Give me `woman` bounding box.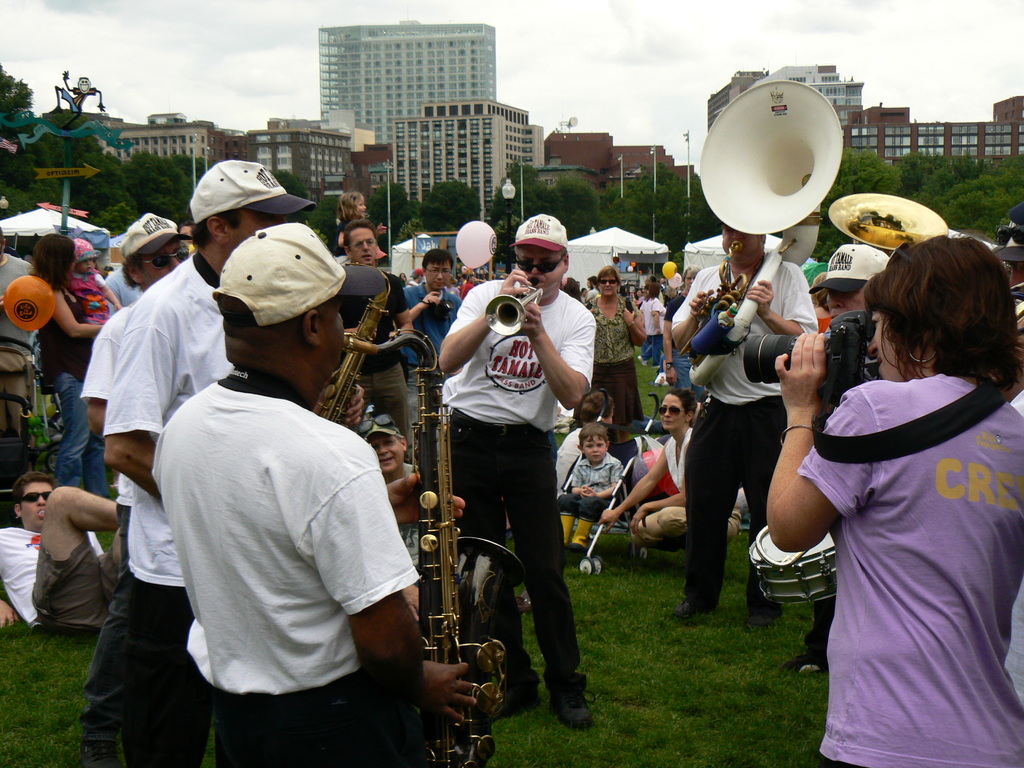
bbox=(772, 207, 1019, 767).
